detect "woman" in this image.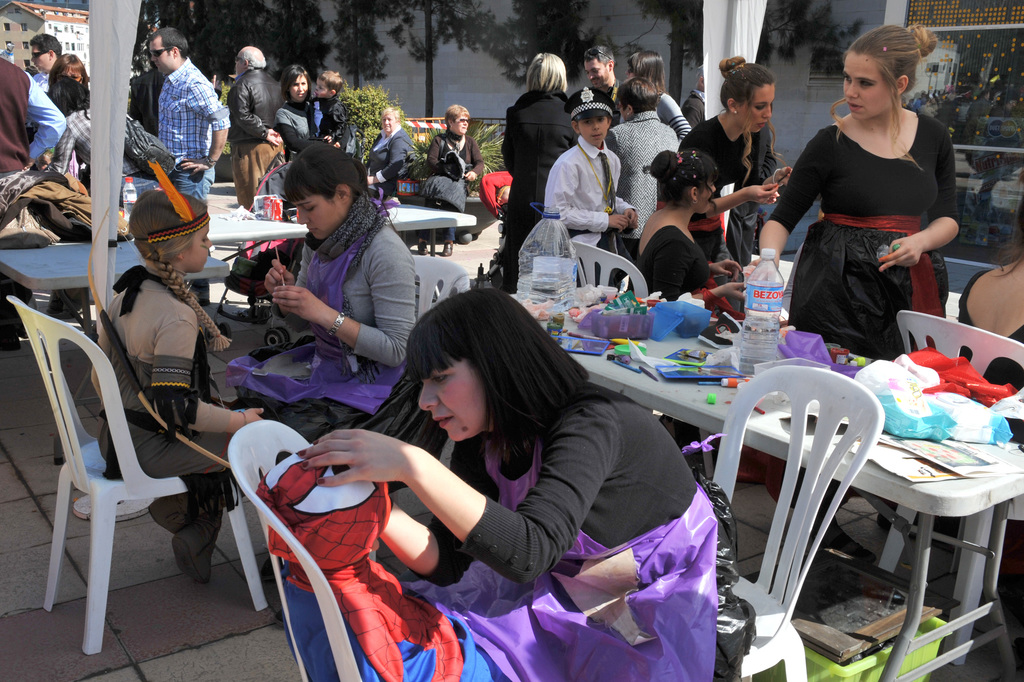
Detection: x1=220 y1=136 x2=424 y2=457.
